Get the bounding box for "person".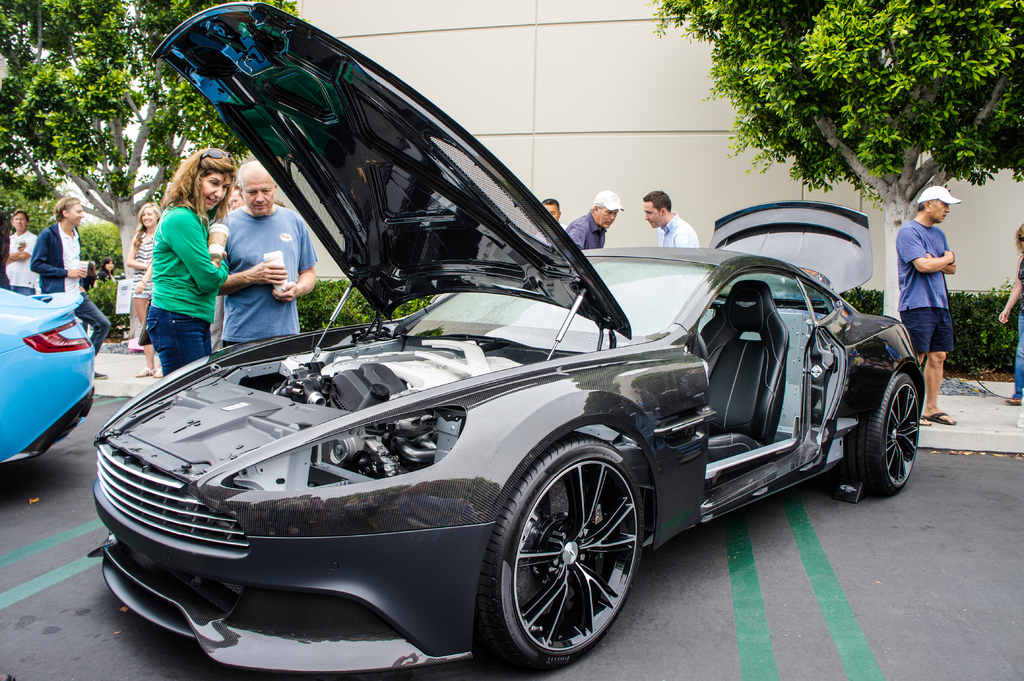
bbox(529, 195, 570, 247).
